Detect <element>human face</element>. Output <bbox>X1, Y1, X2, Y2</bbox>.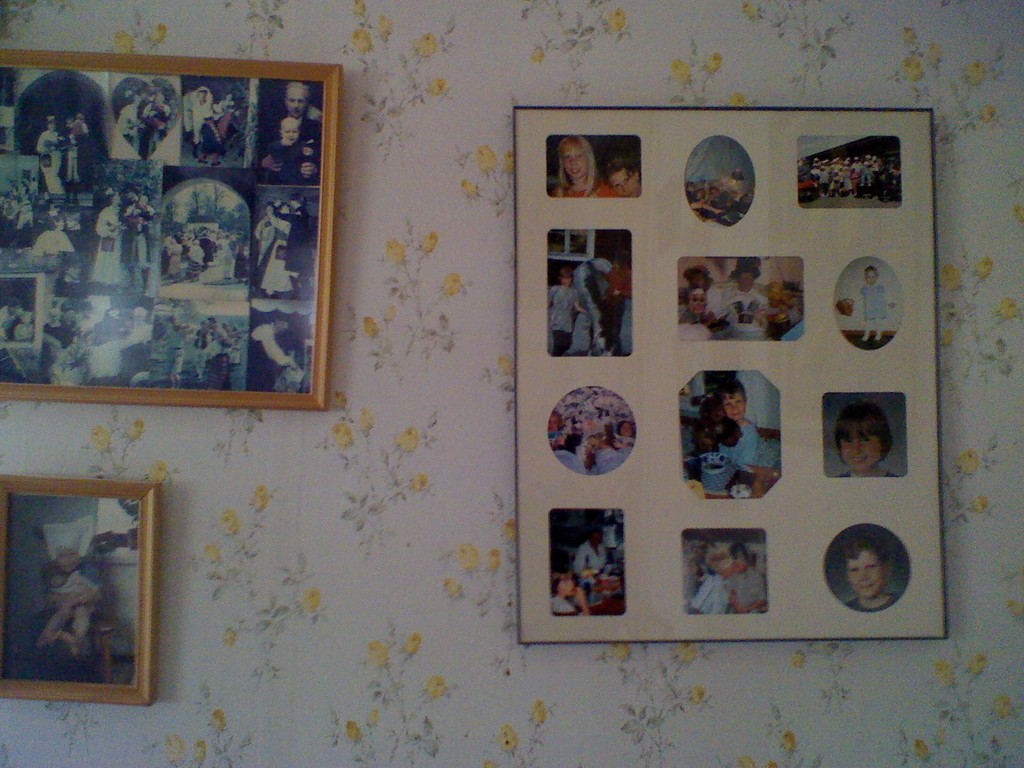
<bbox>609, 172, 632, 198</bbox>.
